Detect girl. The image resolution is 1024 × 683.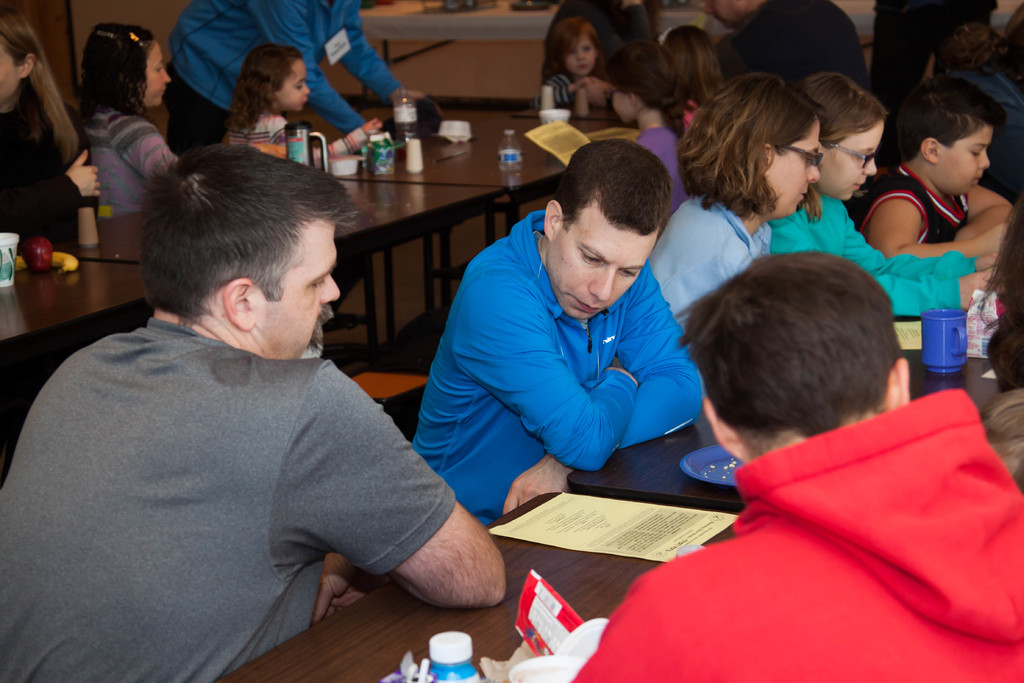
pyautogui.locateOnScreen(77, 21, 178, 220).
